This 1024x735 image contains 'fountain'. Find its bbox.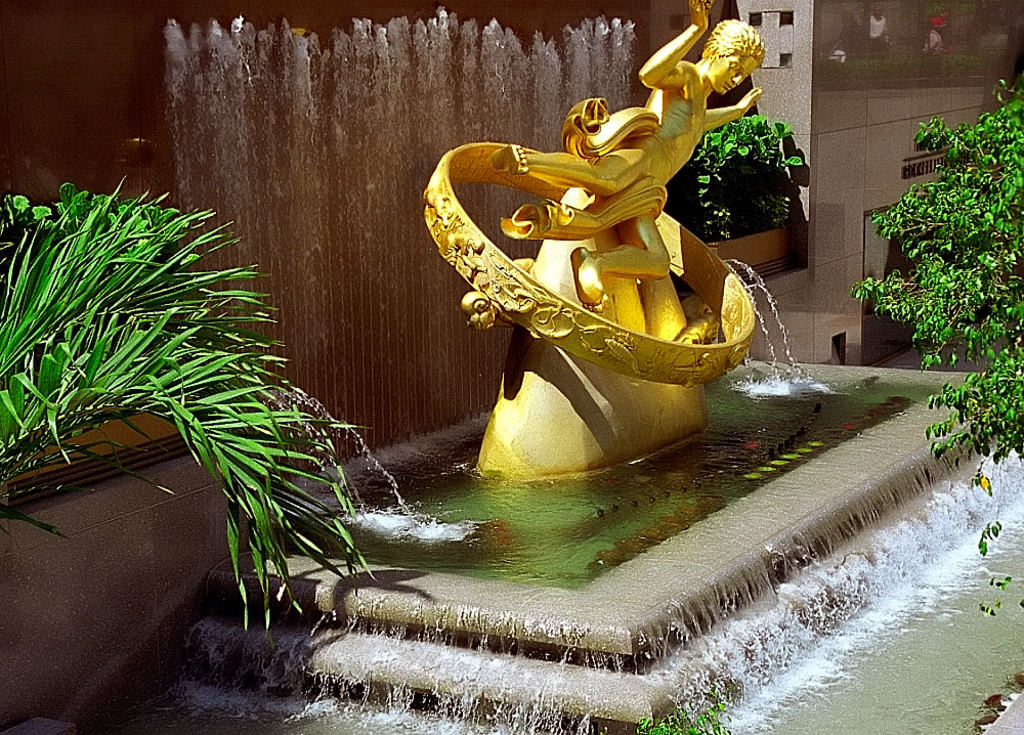
122/0/1023/734.
